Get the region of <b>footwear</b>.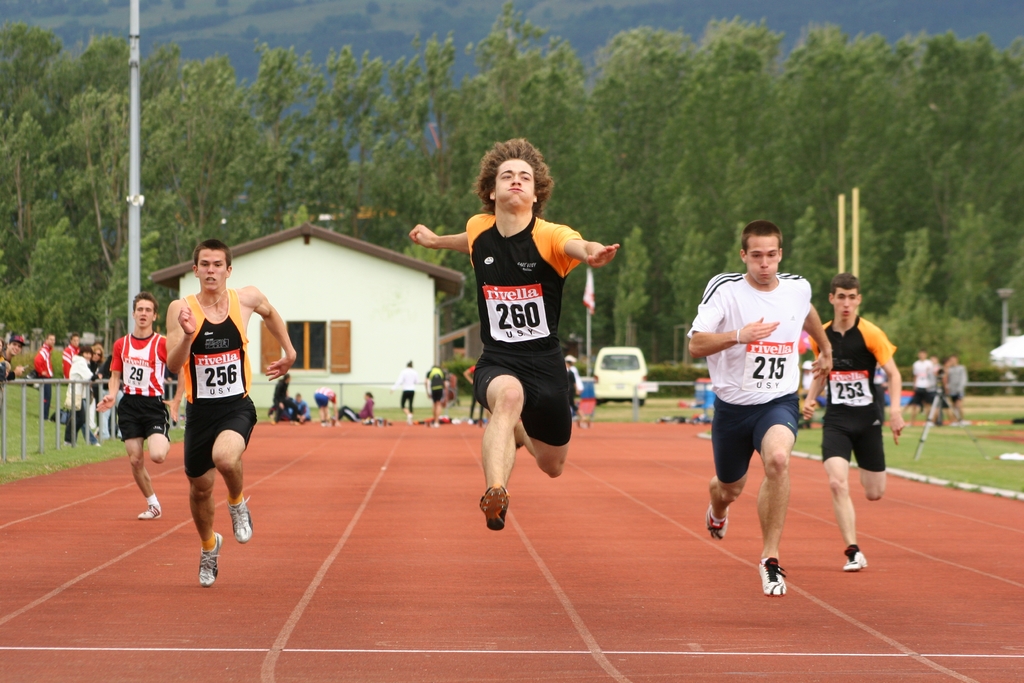
{"x1": 138, "y1": 499, "x2": 163, "y2": 520}.
